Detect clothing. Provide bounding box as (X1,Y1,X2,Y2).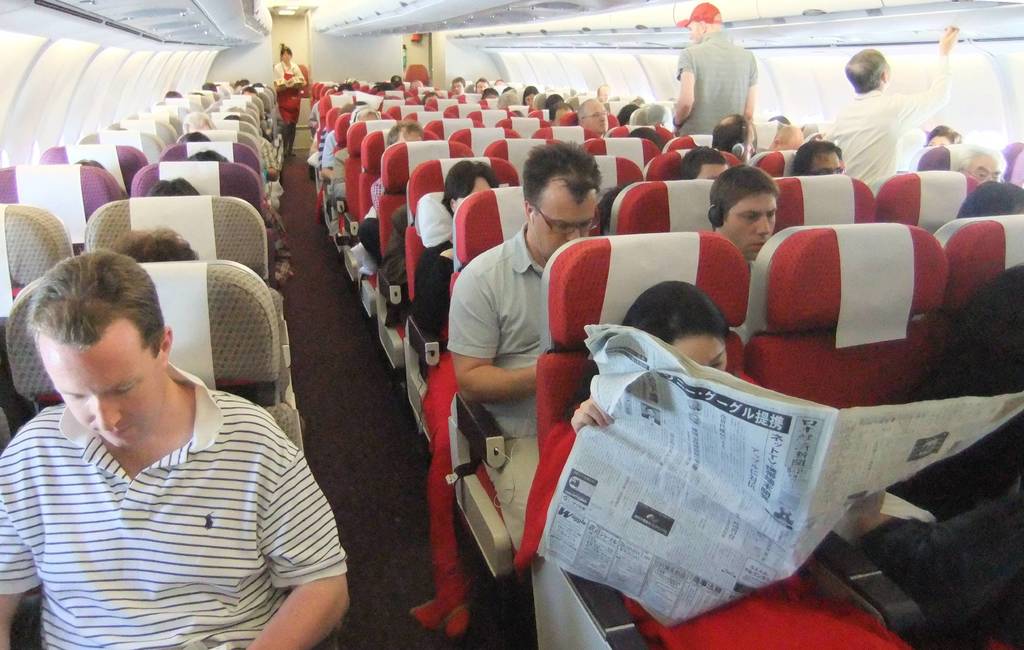
(623,371,908,649).
